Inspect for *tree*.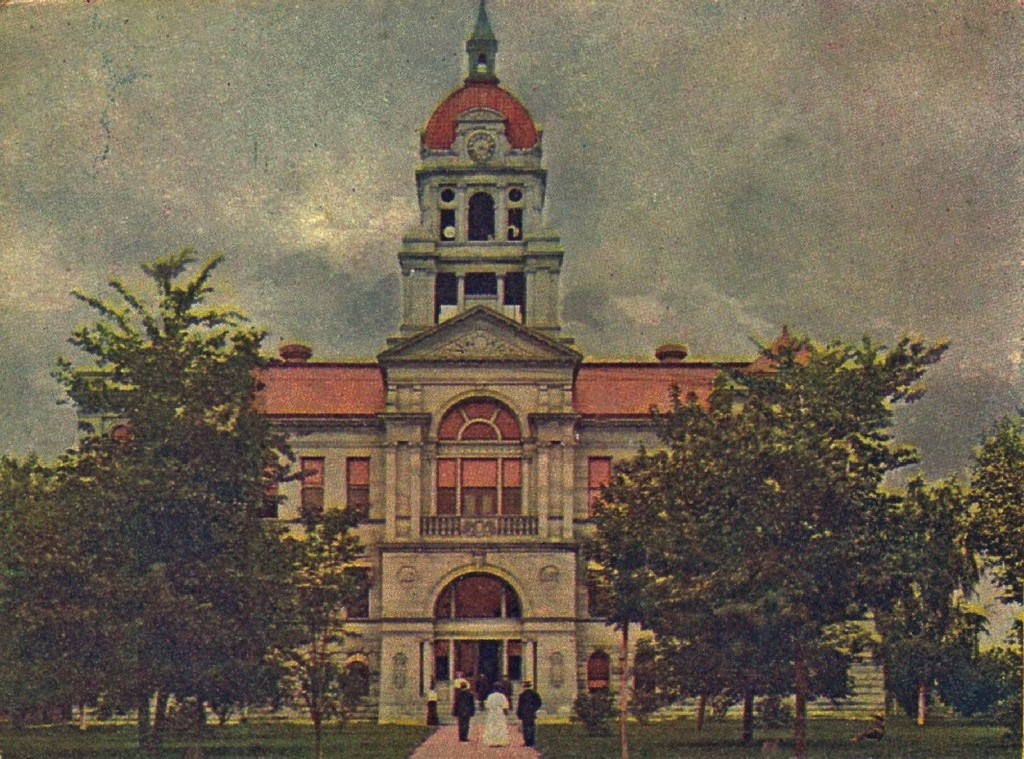
Inspection: left=0, top=246, right=366, bottom=749.
